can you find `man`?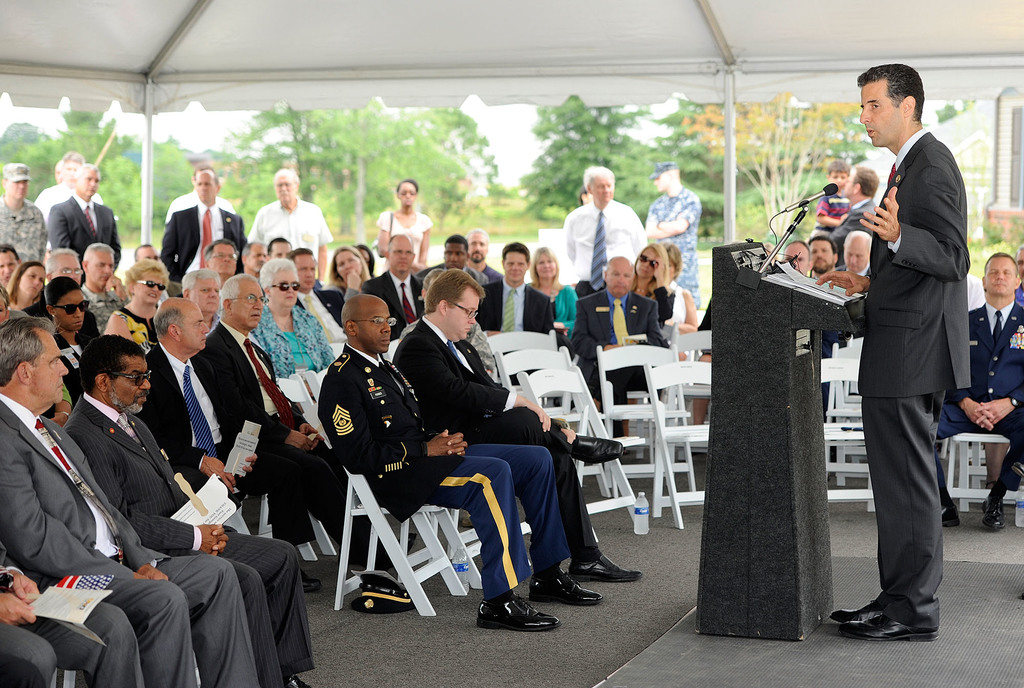
Yes, bounding box: {"x1": 806, "y1": 232, "x2": 844, "y2": 272}.
